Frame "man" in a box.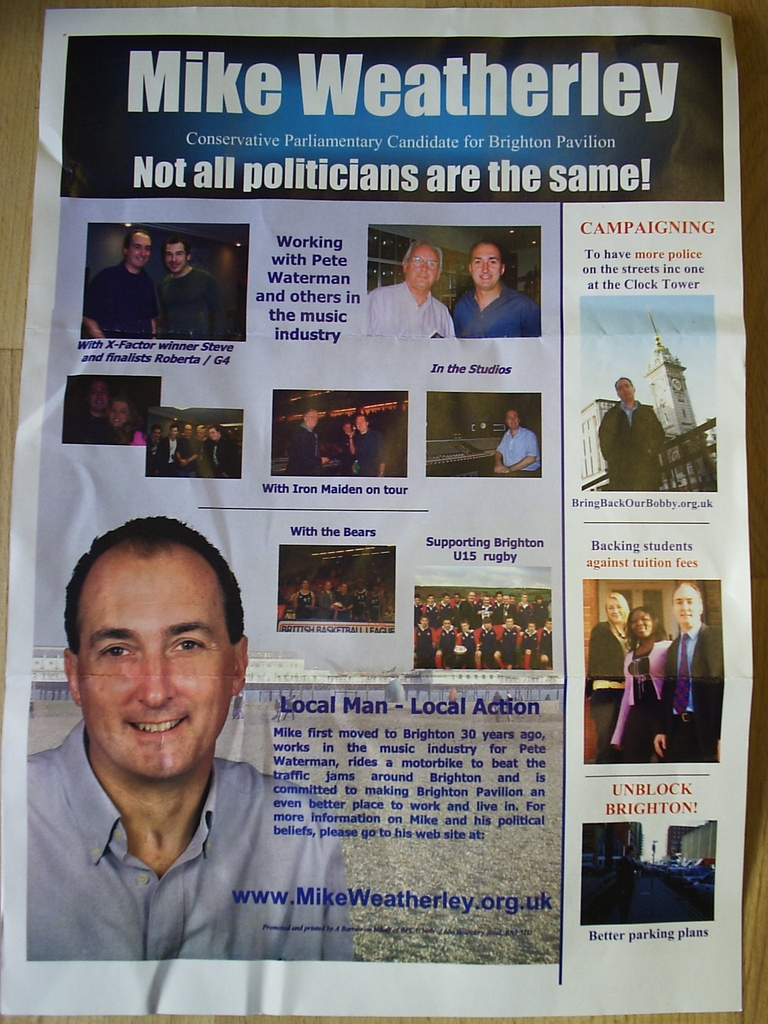
{"left": 618, "top": 844, "right": 646, "bottom": 919}.
